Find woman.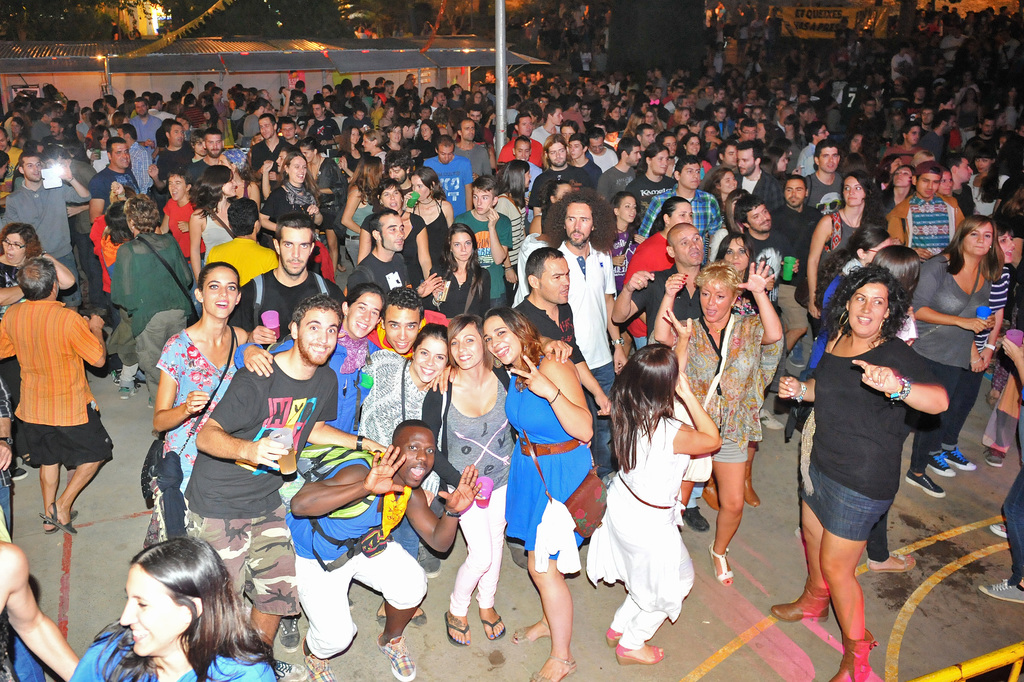
region(152, 259, 248, 517).
